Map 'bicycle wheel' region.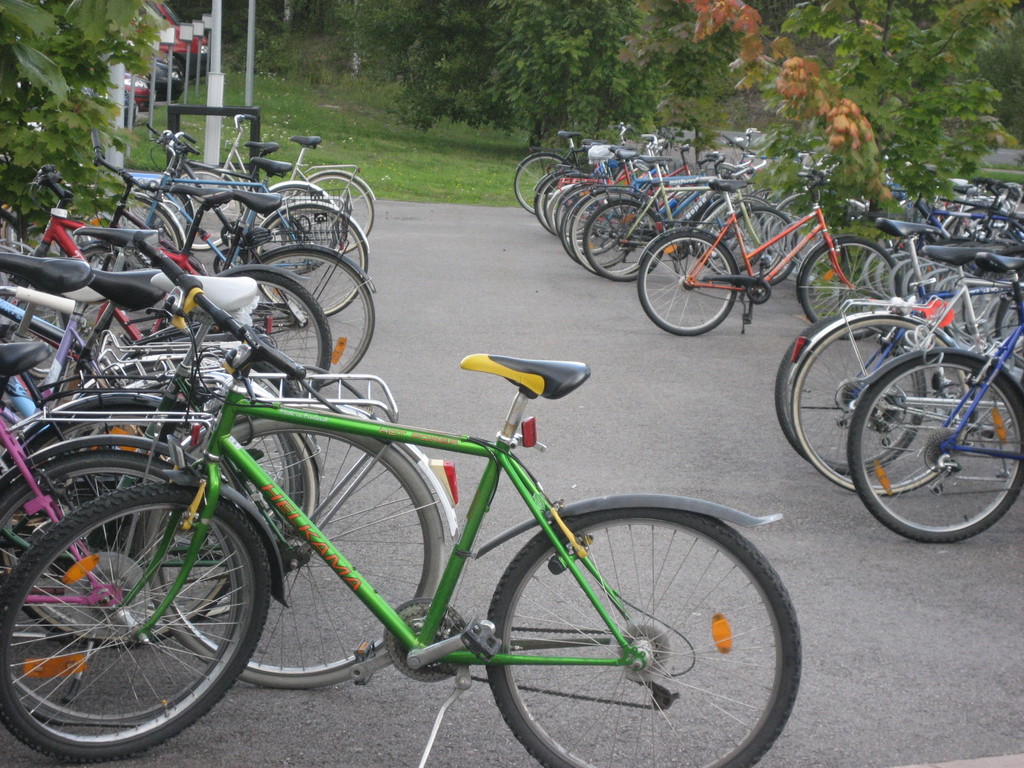
Mapped to (783,317,970,497).
